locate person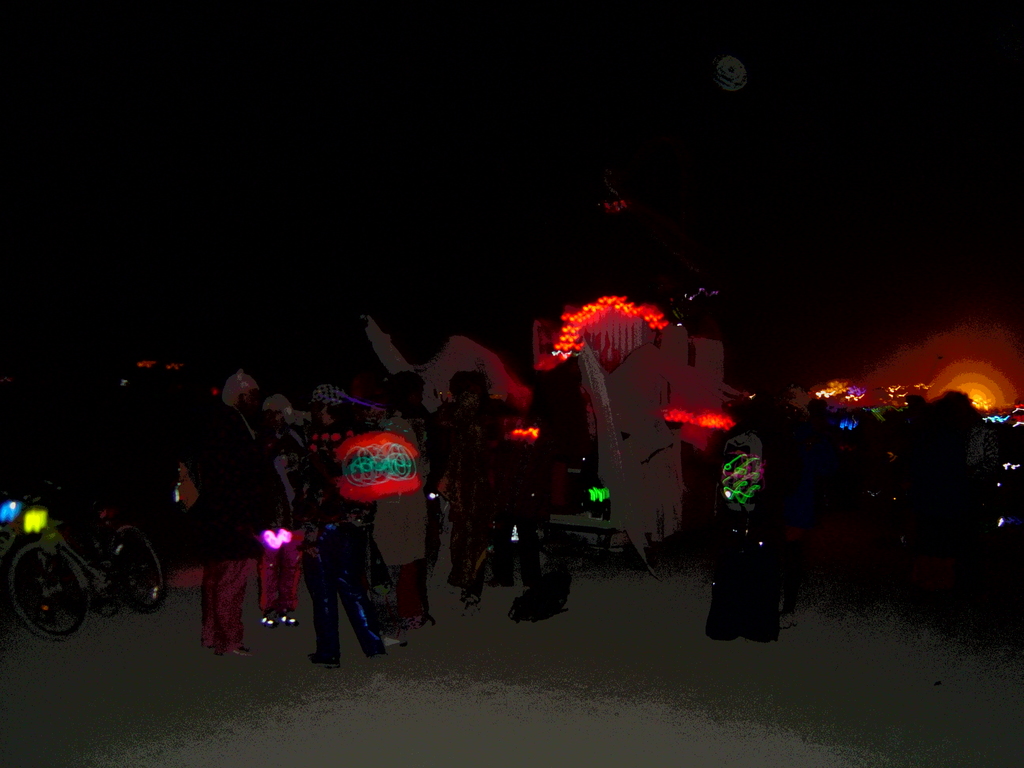
260 373 544 667
